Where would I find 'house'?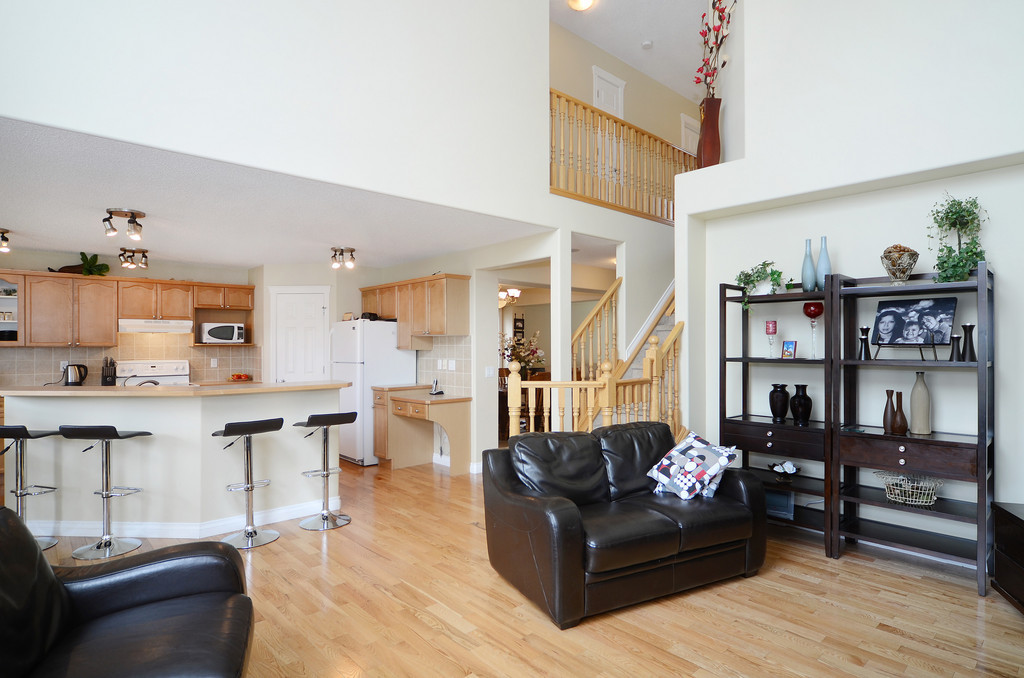
At box(0, 0, 1023, 677).
